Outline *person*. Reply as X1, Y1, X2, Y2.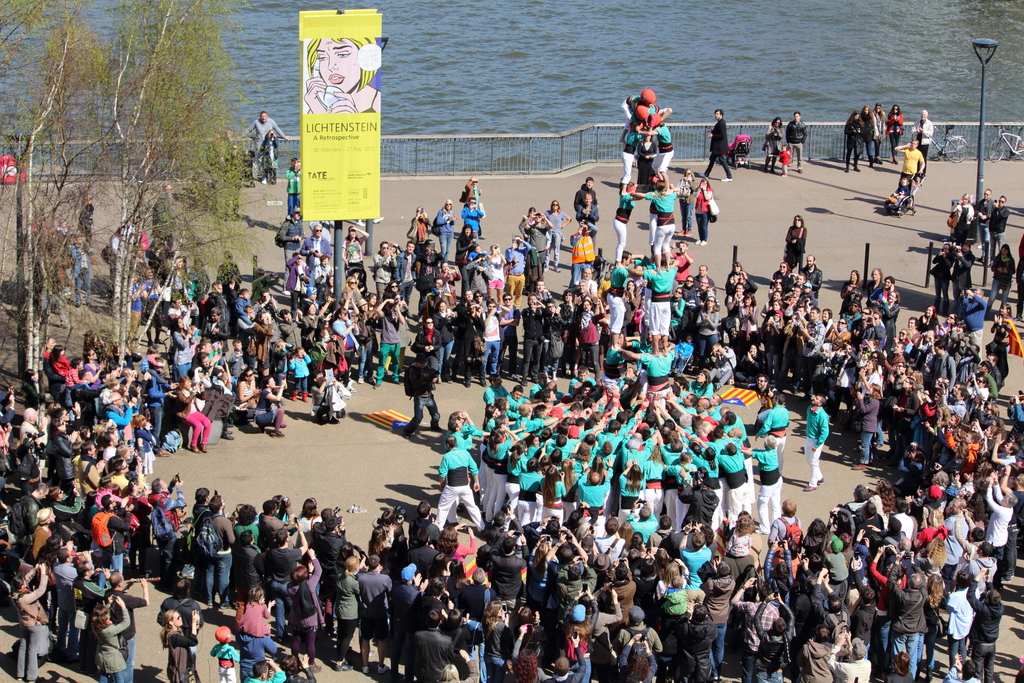
875, 105, 886, 163.
